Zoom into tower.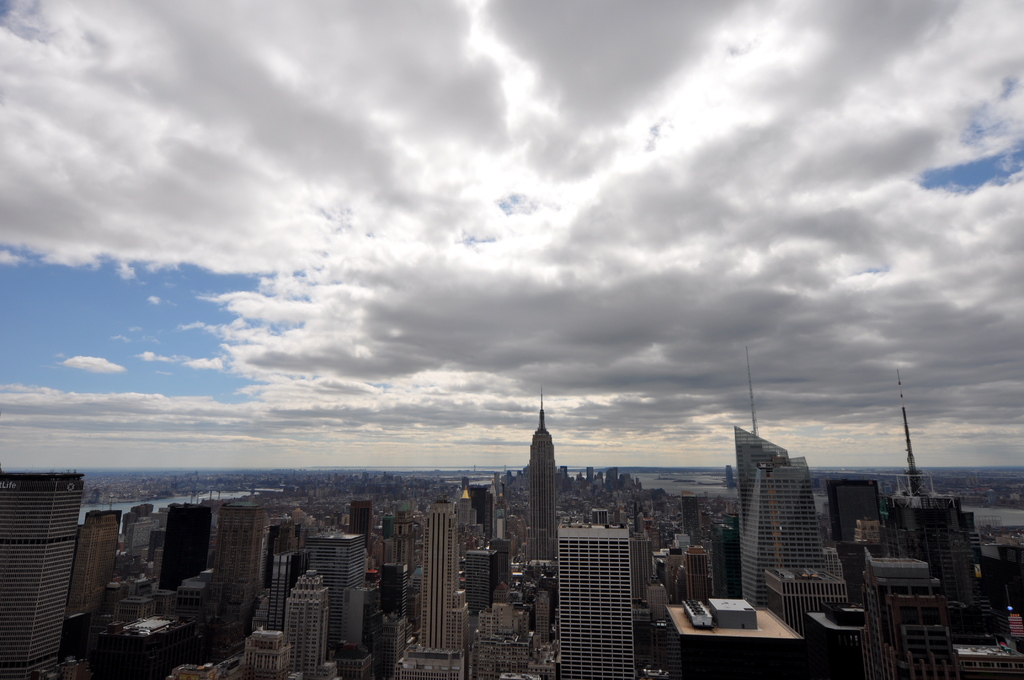
Zoom target: {"left": 203, "top": 501, "right": 273, "bottom": 647}.
